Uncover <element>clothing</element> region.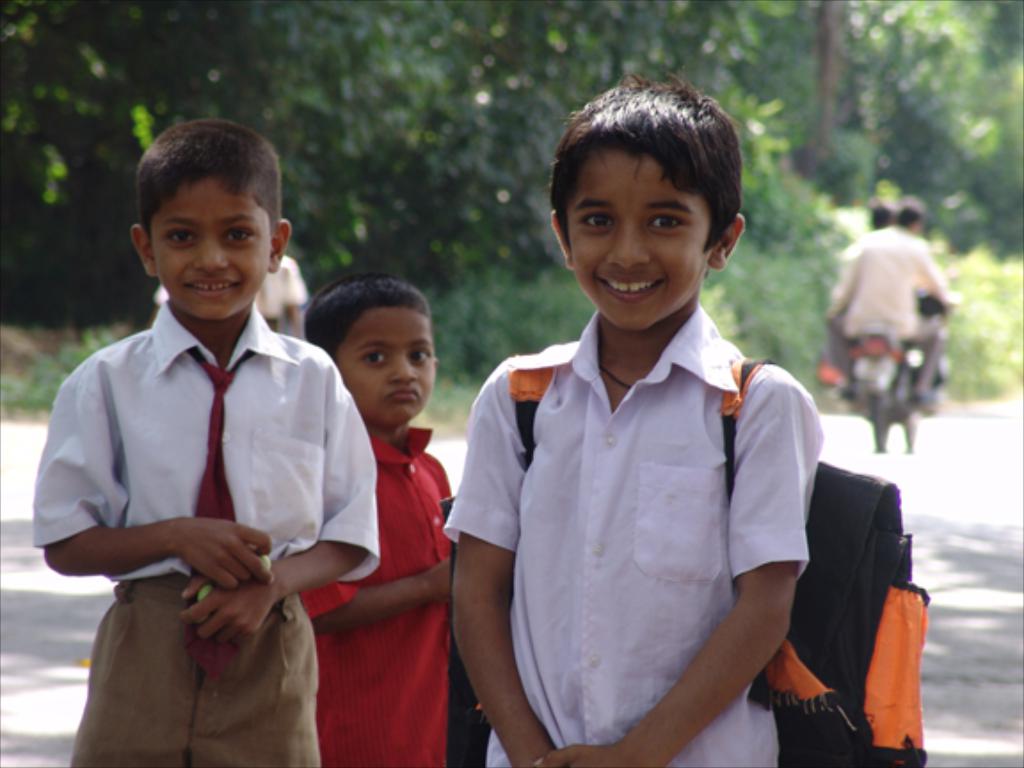
Uncovered: <region>441, 279, 846, 754</region>.
